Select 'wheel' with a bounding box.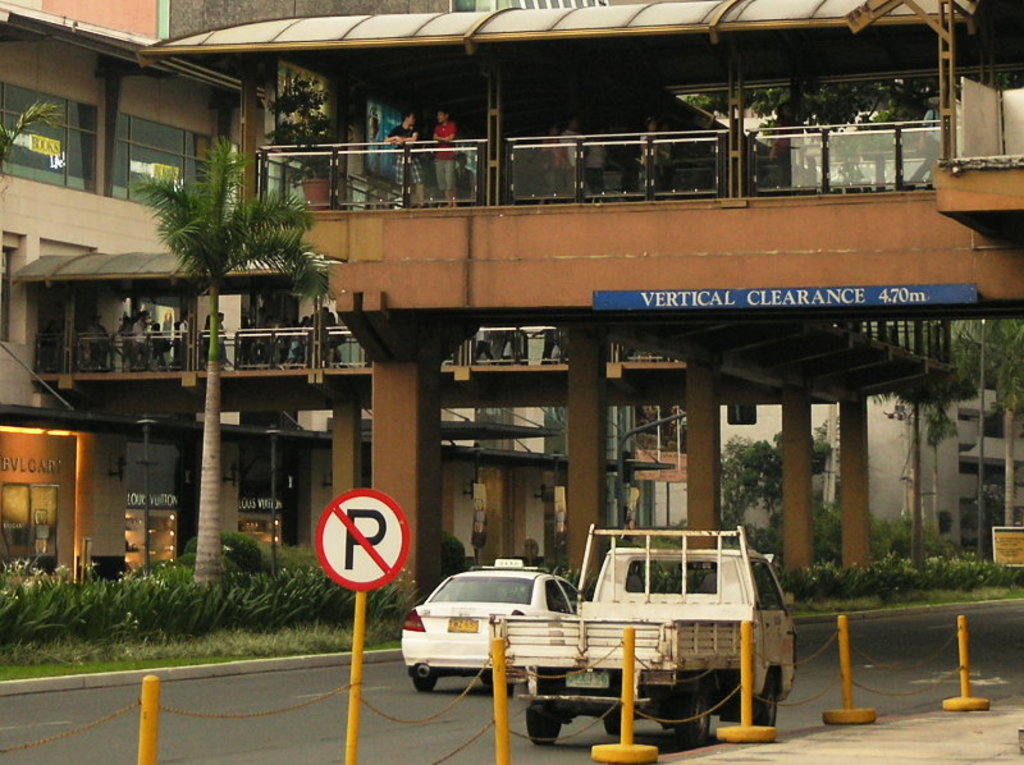
415 673 440 696.
